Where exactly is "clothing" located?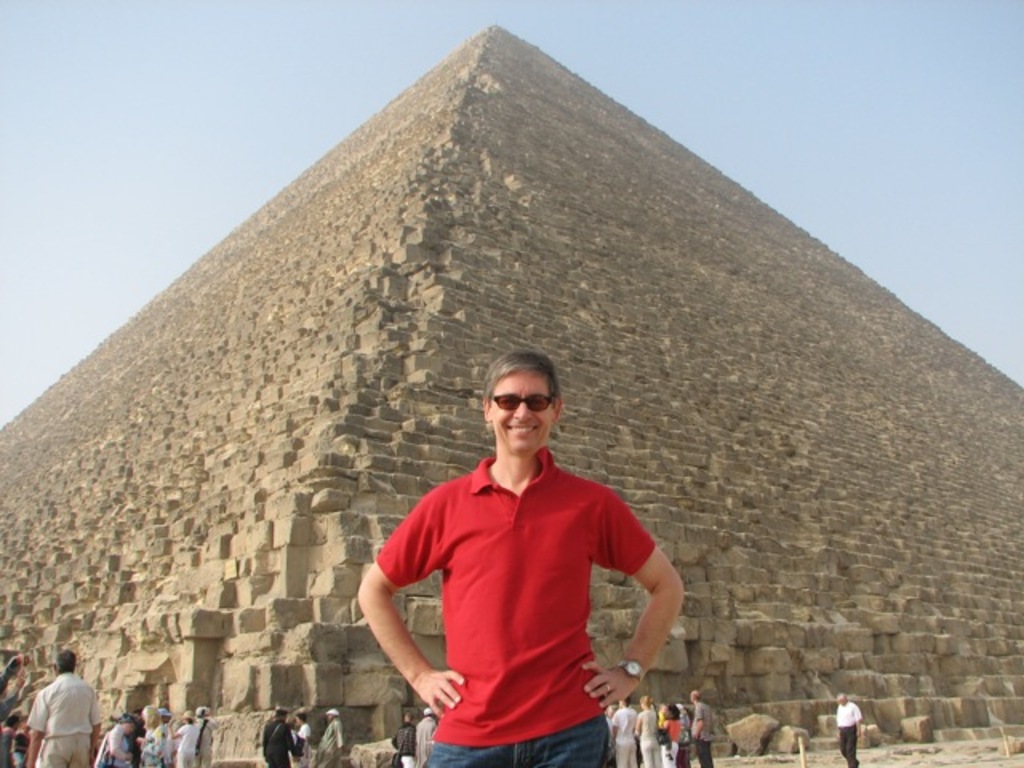
Its bounding box is BBox(611, 704, 635, 766).
